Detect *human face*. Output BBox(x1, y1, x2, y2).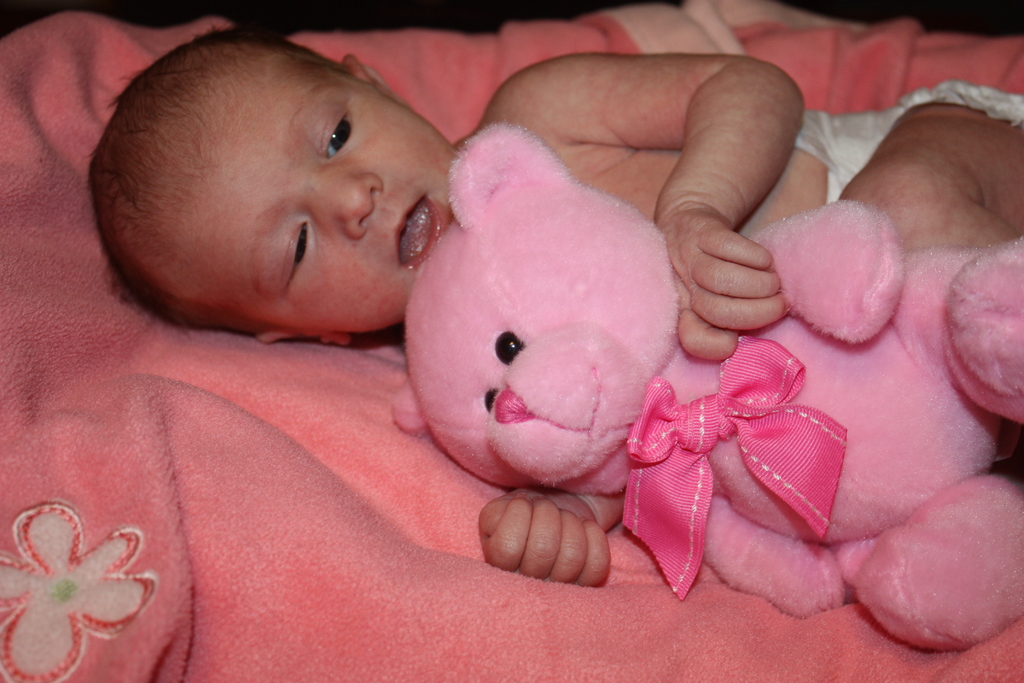
BBox(172, 53, 456, 325).
